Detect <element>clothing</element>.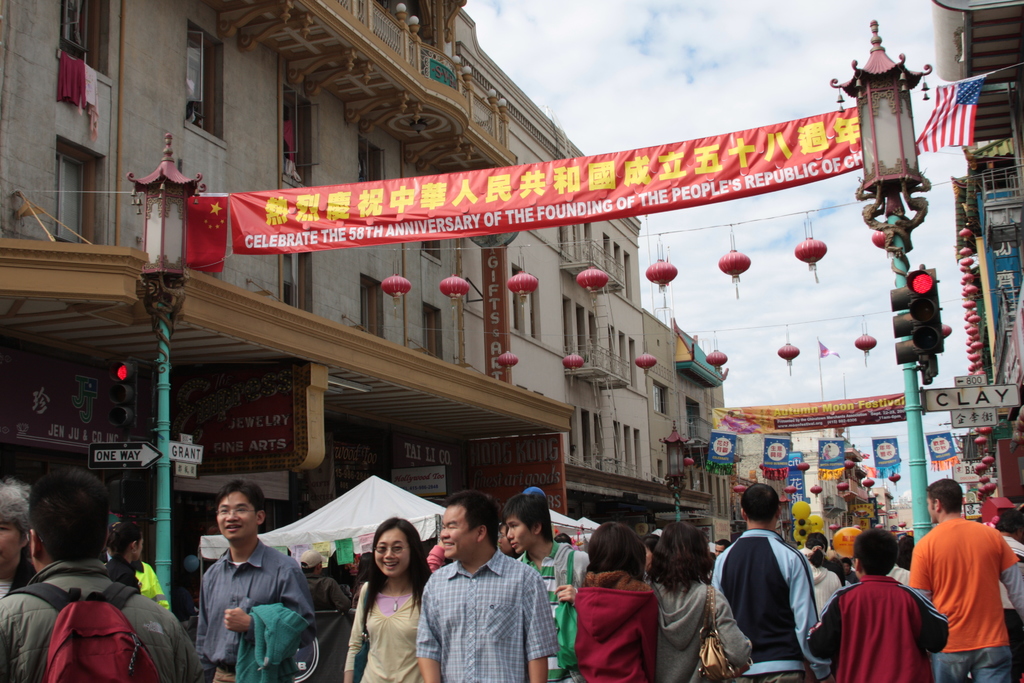
Detected at x1=196, y1=536, x2=319, y2=671.
